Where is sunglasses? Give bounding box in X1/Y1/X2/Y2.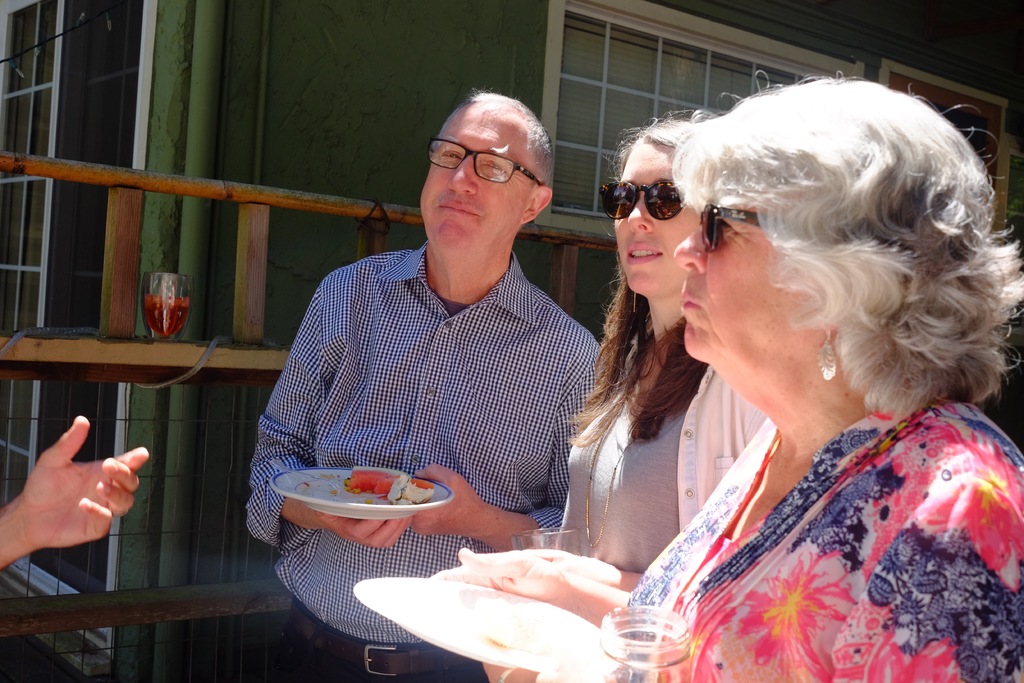
593/173/684/228.
